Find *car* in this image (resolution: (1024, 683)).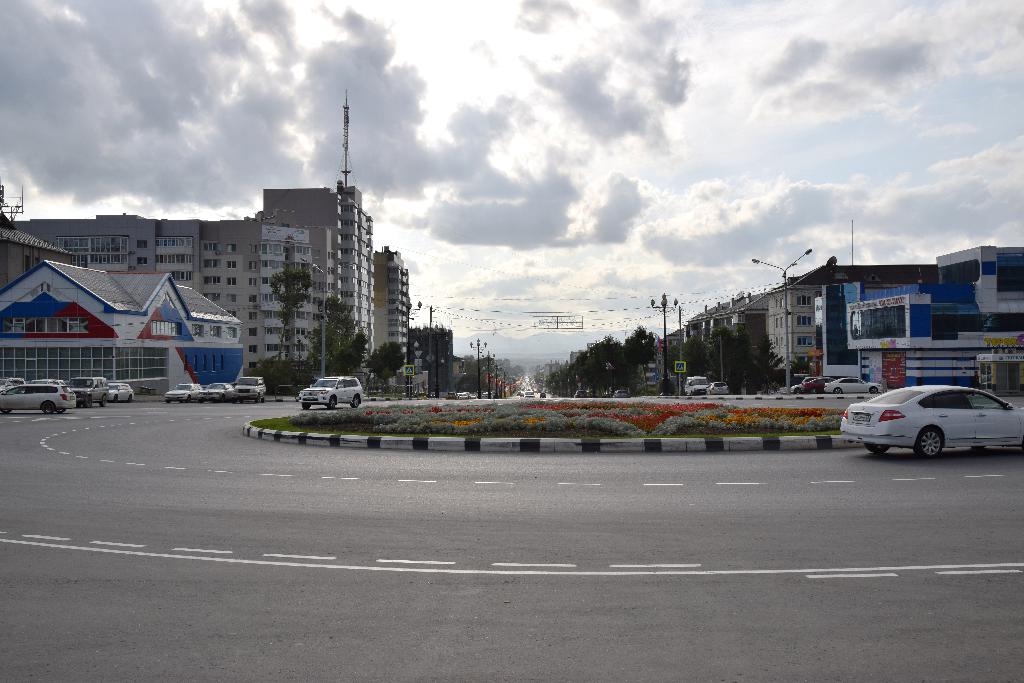
bbox=[712, 382, 729, 396].
